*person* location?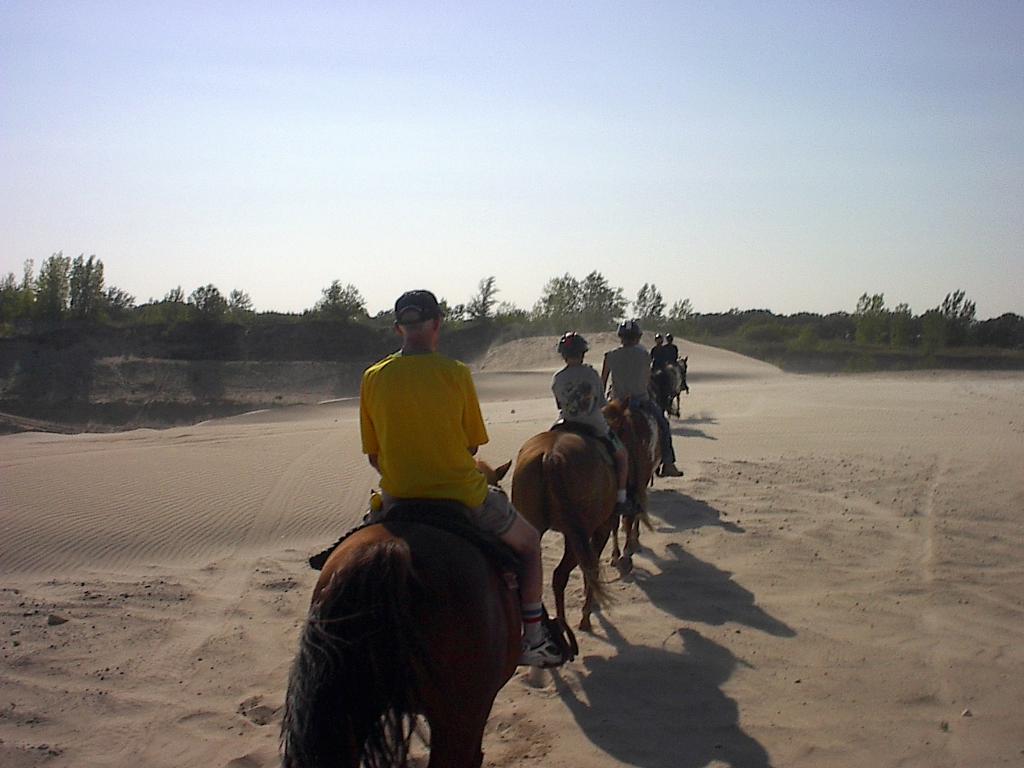
[left=347, top=303, right=511, bottom=660]
